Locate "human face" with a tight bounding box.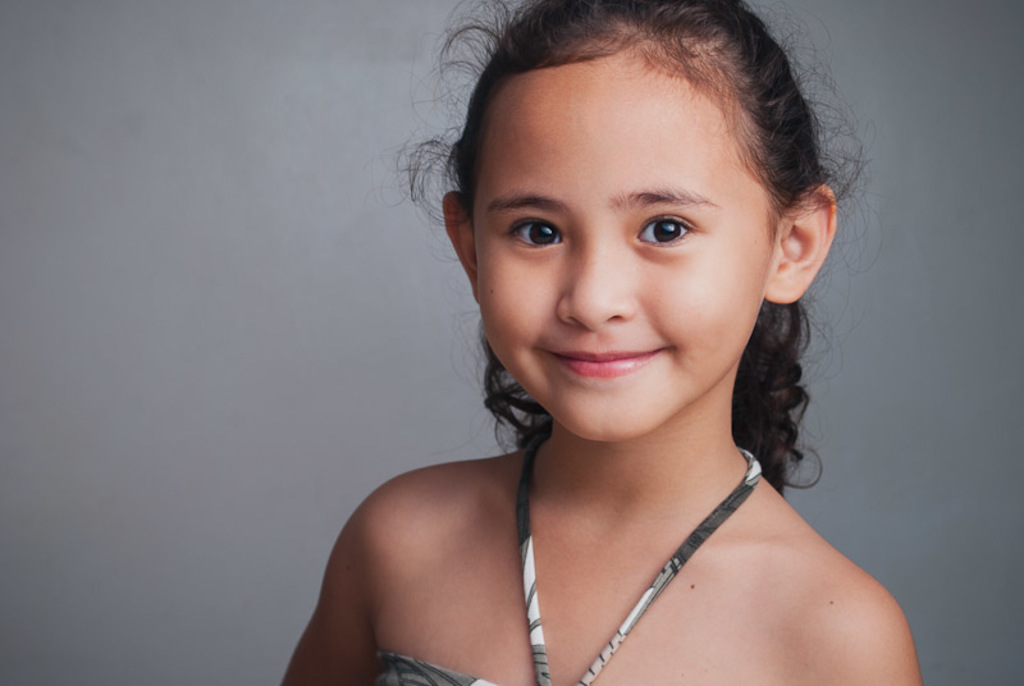
x1=463 y1=47 x2=772 y2=454.
